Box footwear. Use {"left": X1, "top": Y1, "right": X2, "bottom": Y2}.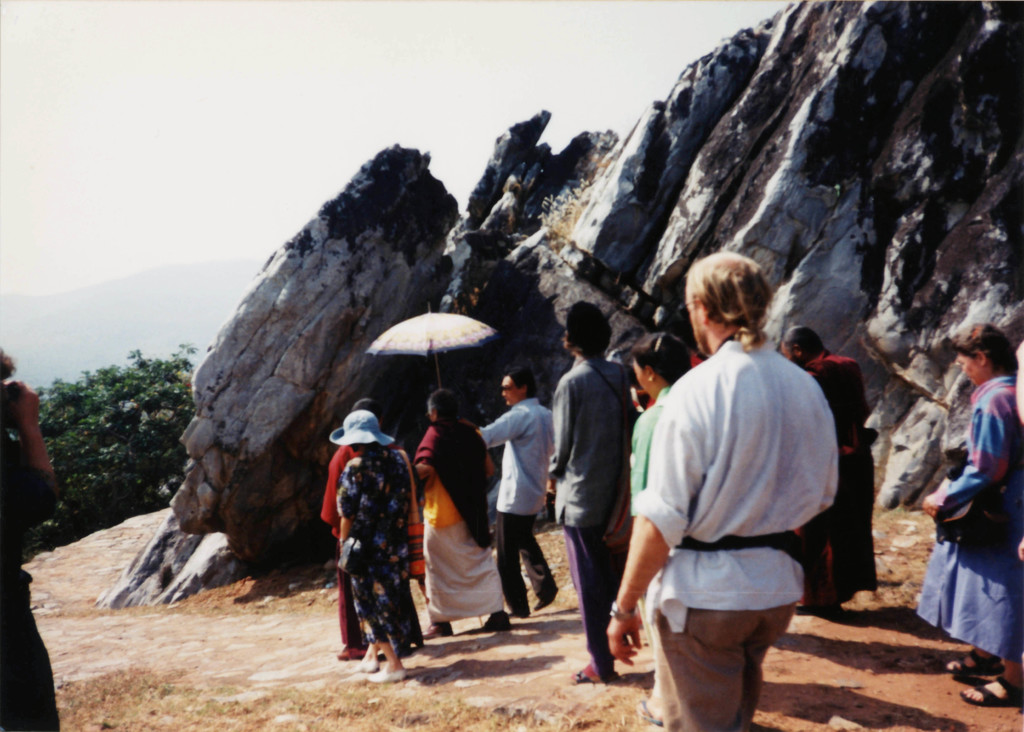
{"left": 955, "top": 656, "right": 1002, "bottom": 679}.
